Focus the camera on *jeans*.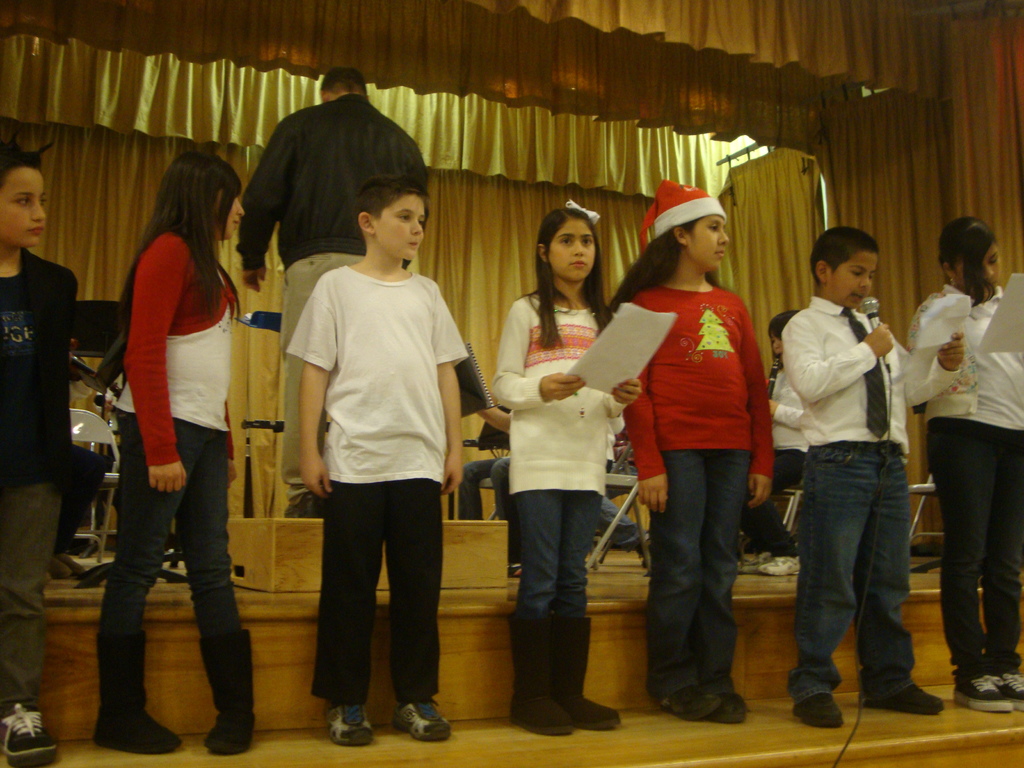
Focus region: crop(513, 499, 600, 615).
